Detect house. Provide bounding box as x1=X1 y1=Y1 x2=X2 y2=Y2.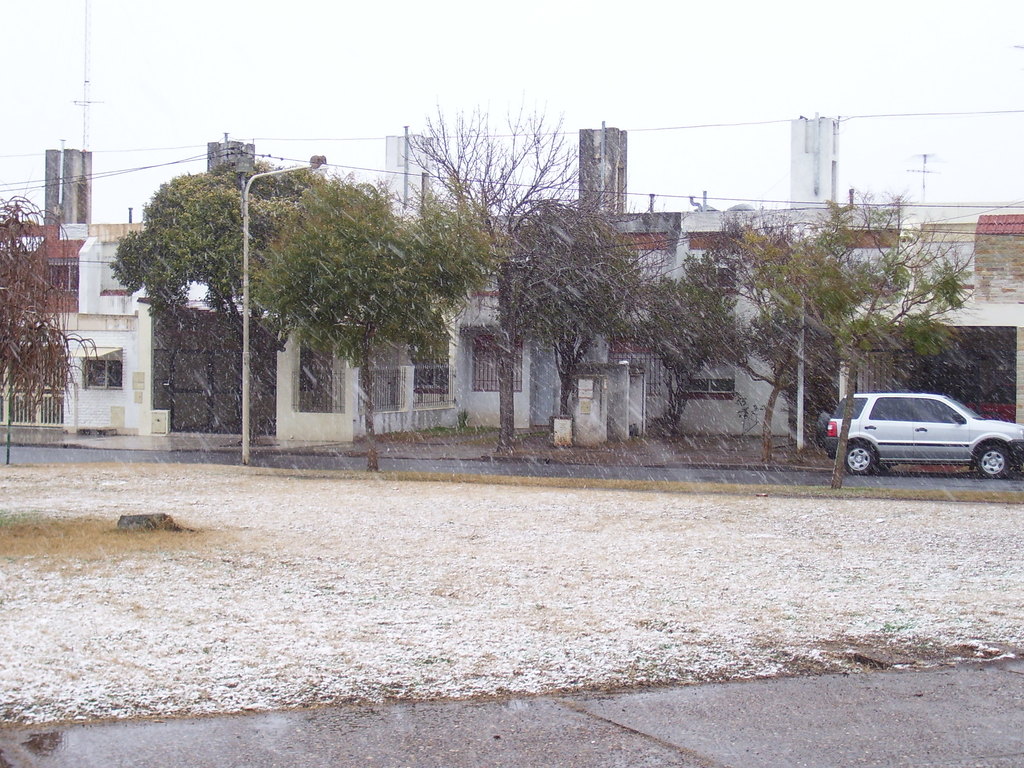
x1=52 y1=141 x2=454 y2=441.
